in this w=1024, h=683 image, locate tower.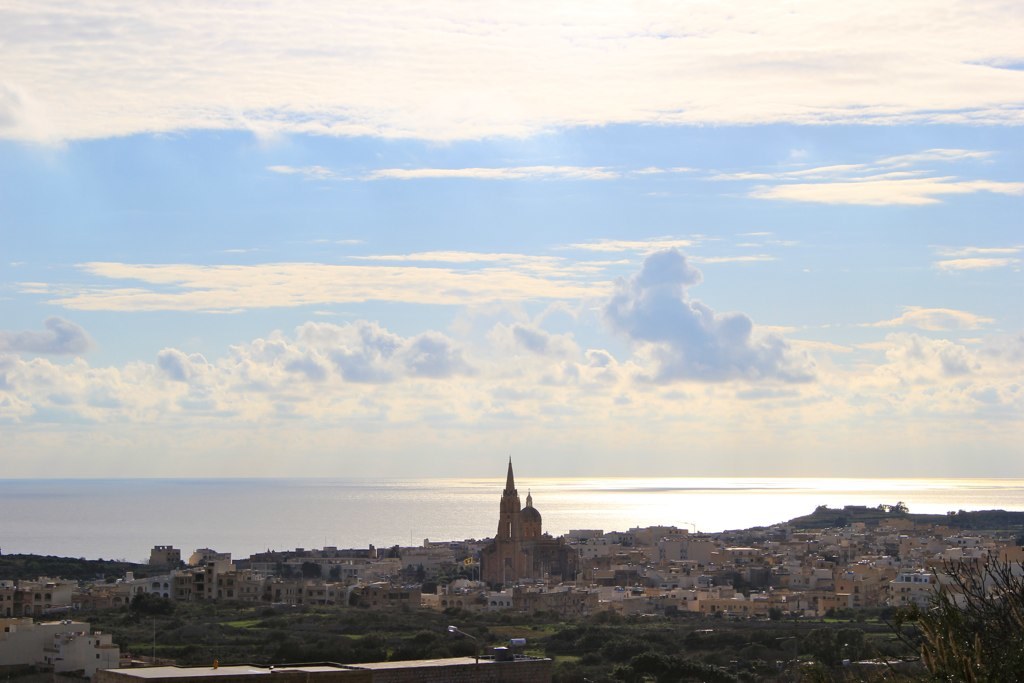
Bounding box: bbox=[526, 496, 547, 576].
